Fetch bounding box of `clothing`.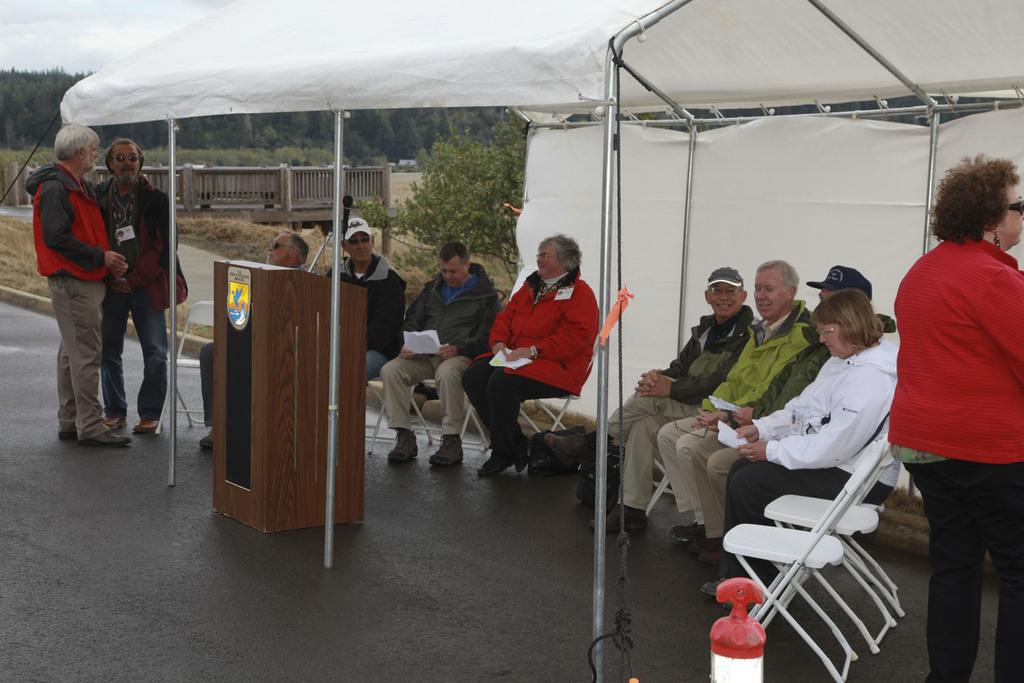
Bbox: 655/298/821/525.
